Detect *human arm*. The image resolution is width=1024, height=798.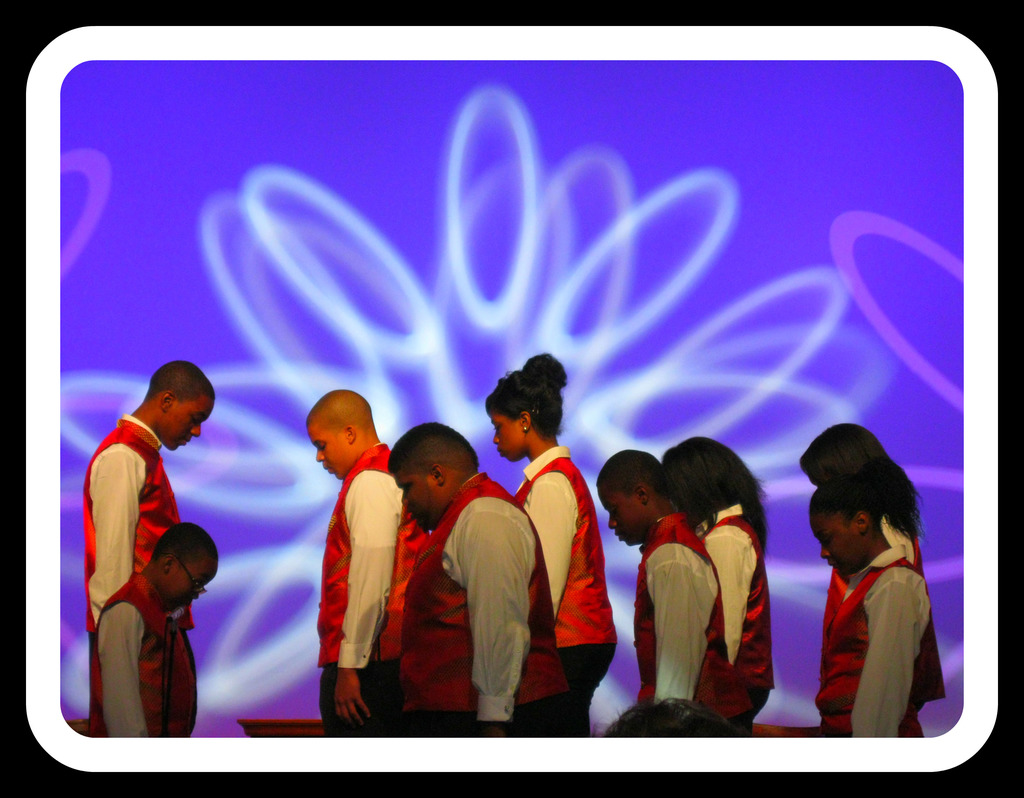
box(97, 601, 140, 734).
